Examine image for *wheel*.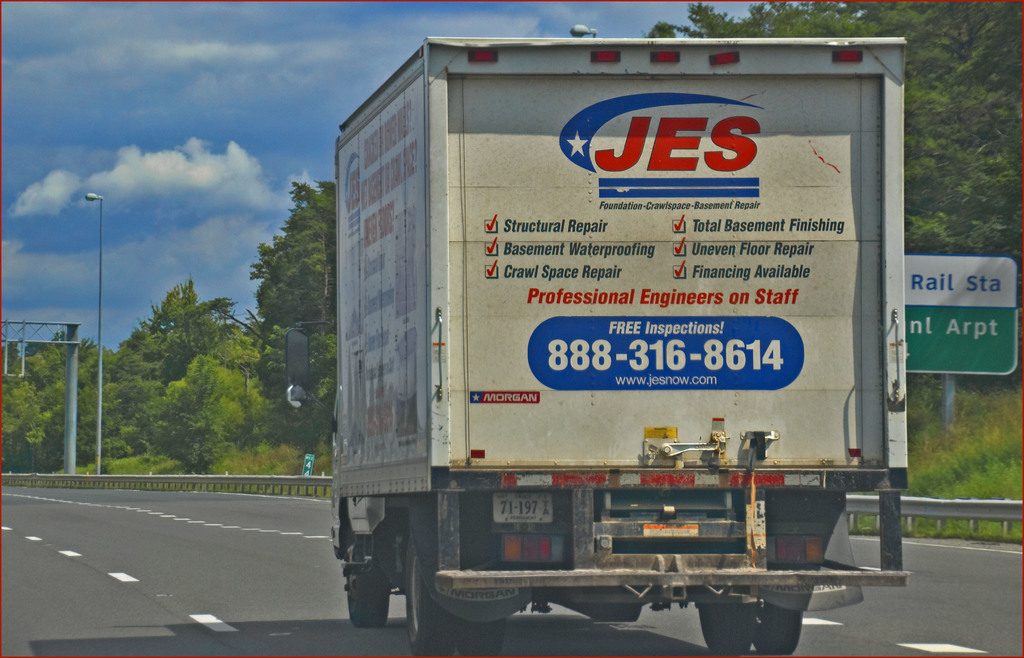
Examination result: (756, 601, 801, 657).
